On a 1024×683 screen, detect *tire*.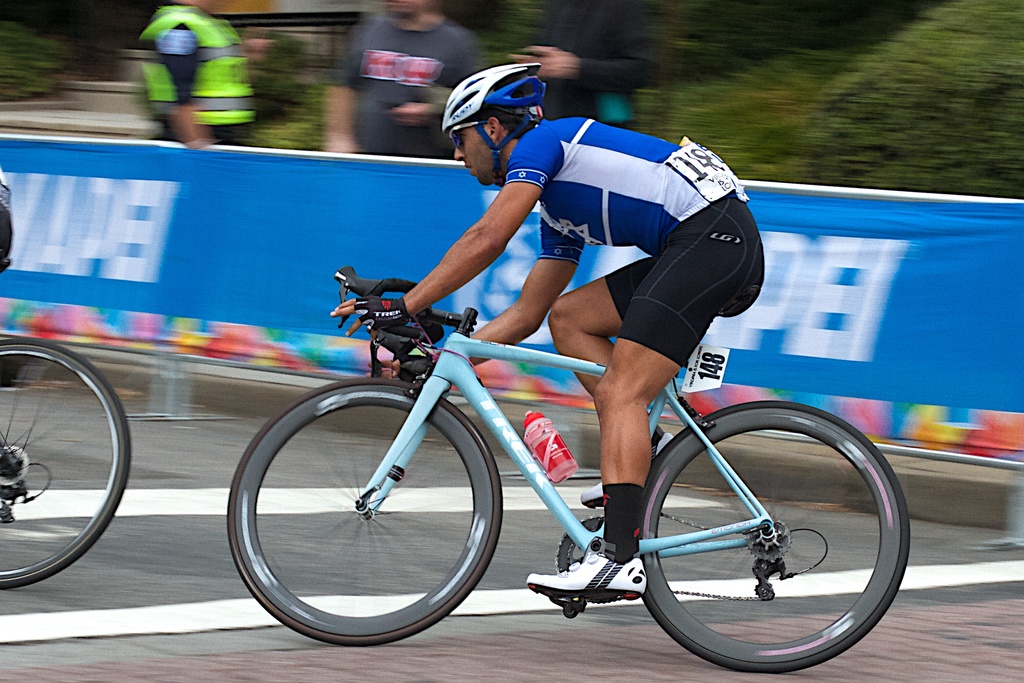
bbox=(628, 398, 903, 662).
